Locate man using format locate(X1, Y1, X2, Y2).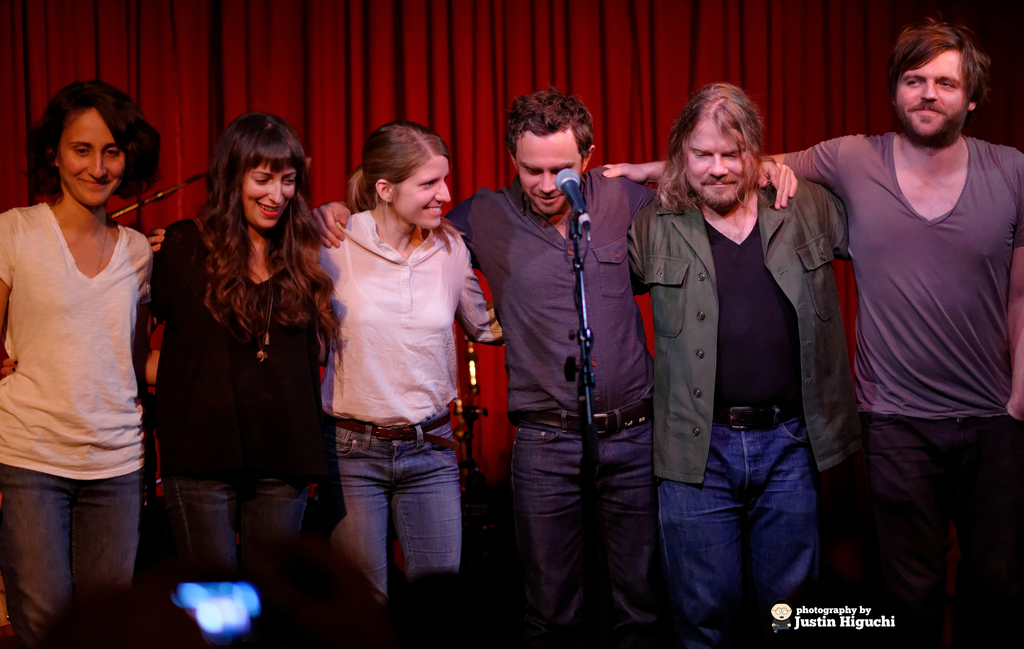
locate(631, 79, 850, 648).
